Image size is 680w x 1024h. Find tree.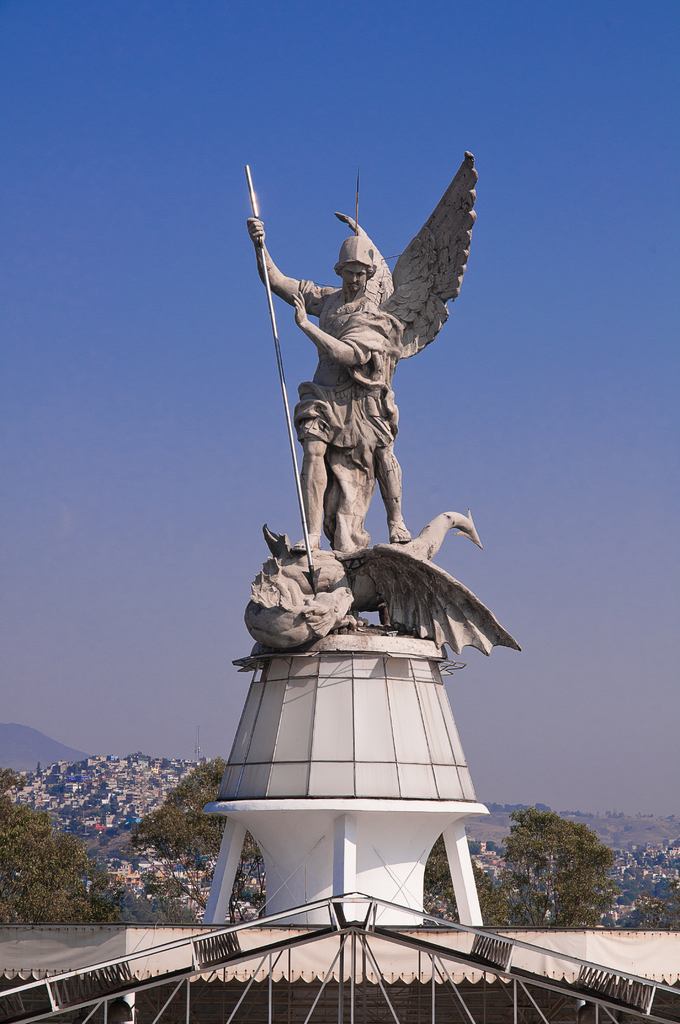
[630, 877, 679, 931].
